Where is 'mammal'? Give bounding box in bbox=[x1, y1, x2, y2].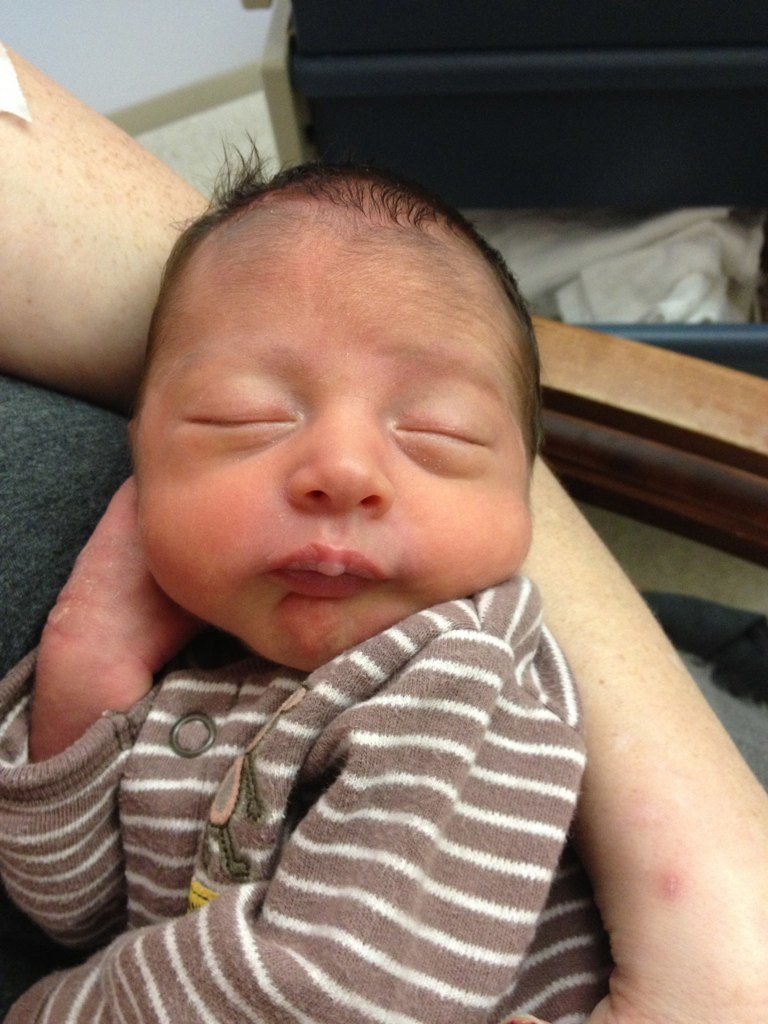
bbox=[0, 36, 767, 1023].
